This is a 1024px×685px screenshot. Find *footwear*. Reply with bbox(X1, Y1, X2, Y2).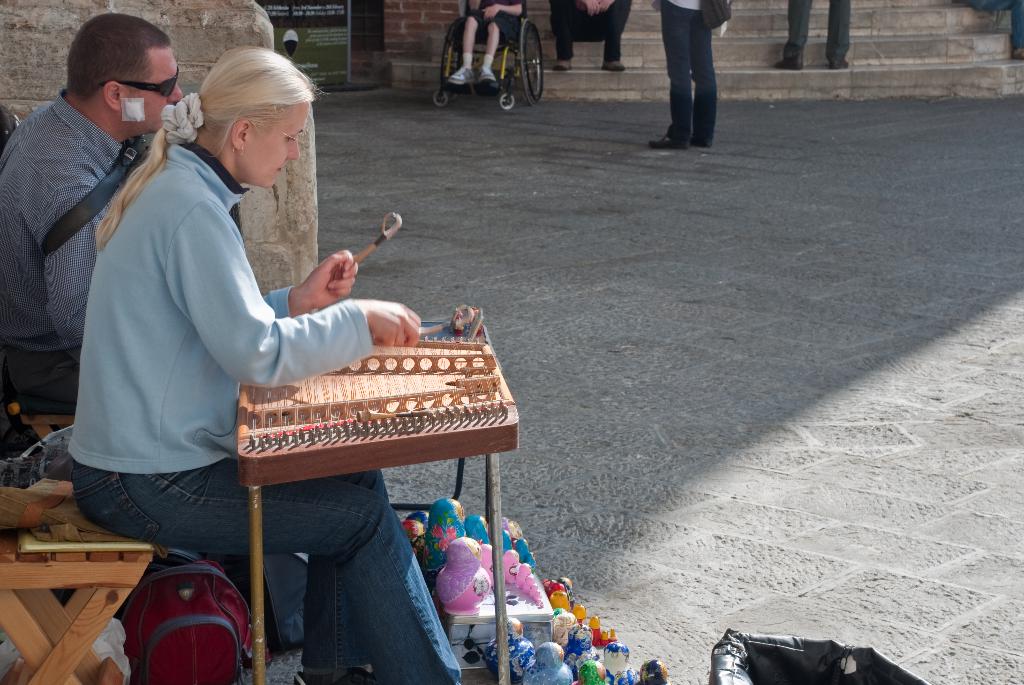
bbox(476, 70, 497, 85).
